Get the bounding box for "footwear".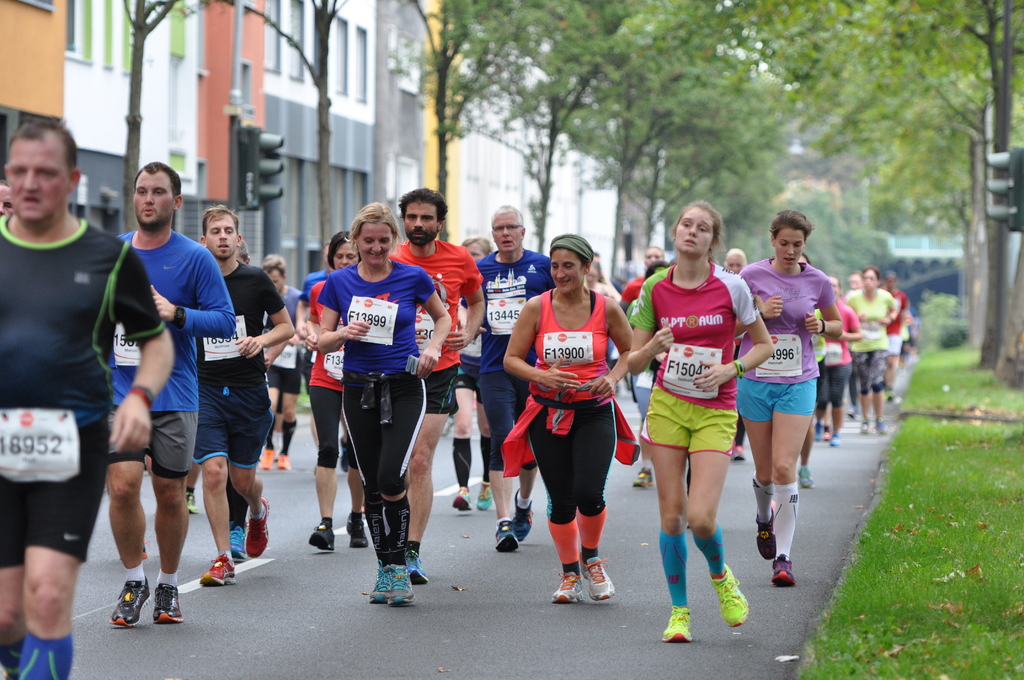
BBox(511, 488, 538, 539).
